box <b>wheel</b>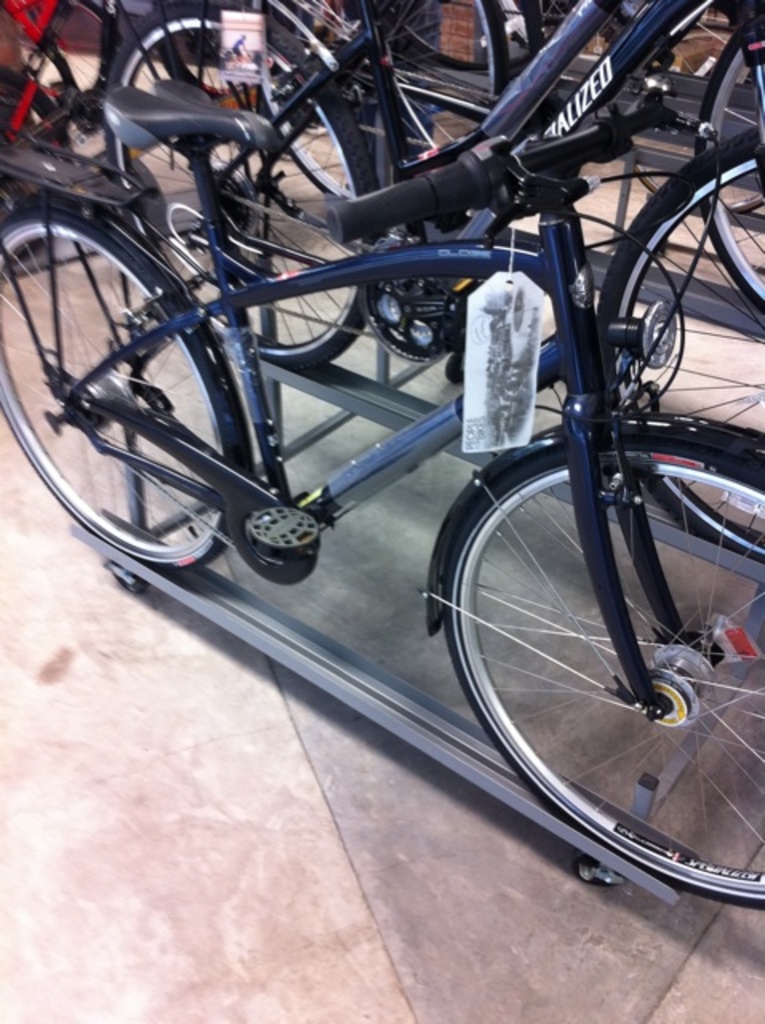
box(0, 61, 70, 258)
